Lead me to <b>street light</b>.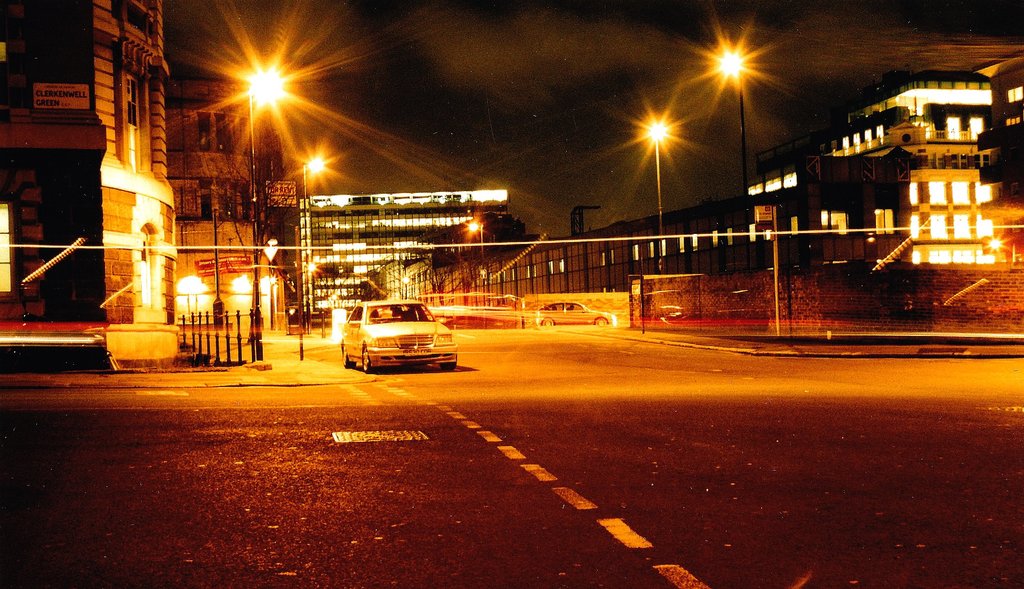
Lead to box=[243, 74, 281, 306].
